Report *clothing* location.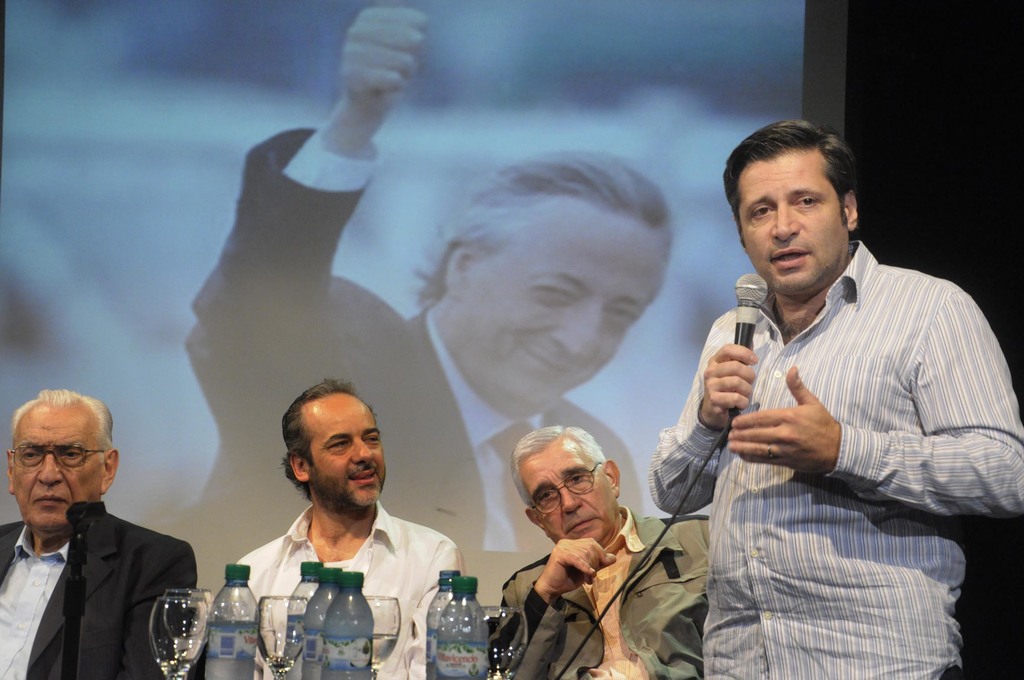
Report: (0,496,205,679).
